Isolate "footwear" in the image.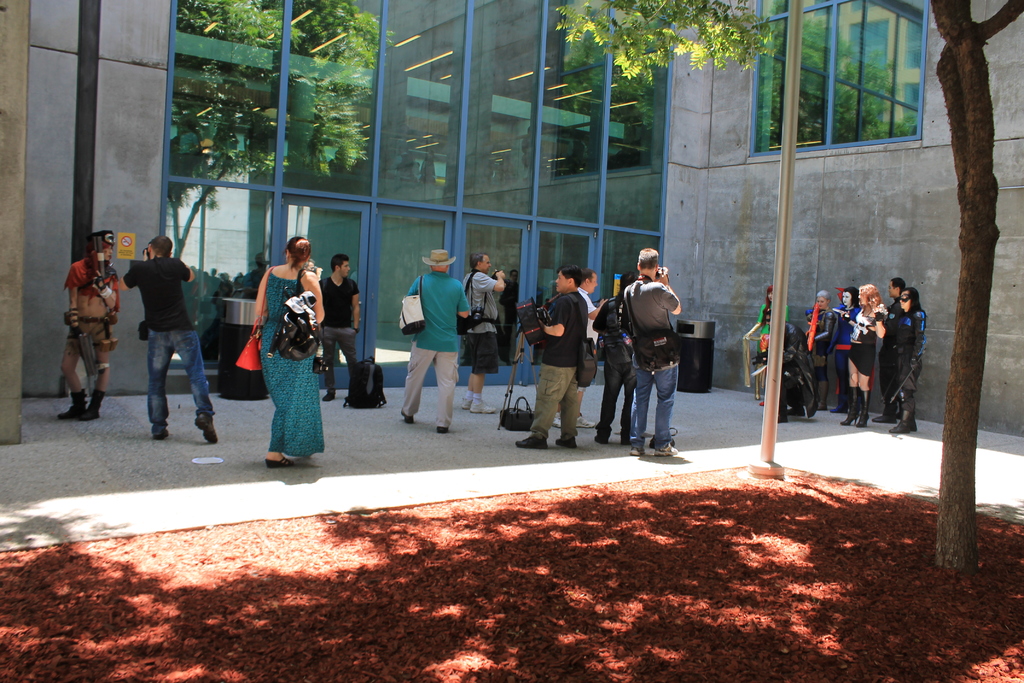
Isolated region: detection(815, 371, 830, 412).
